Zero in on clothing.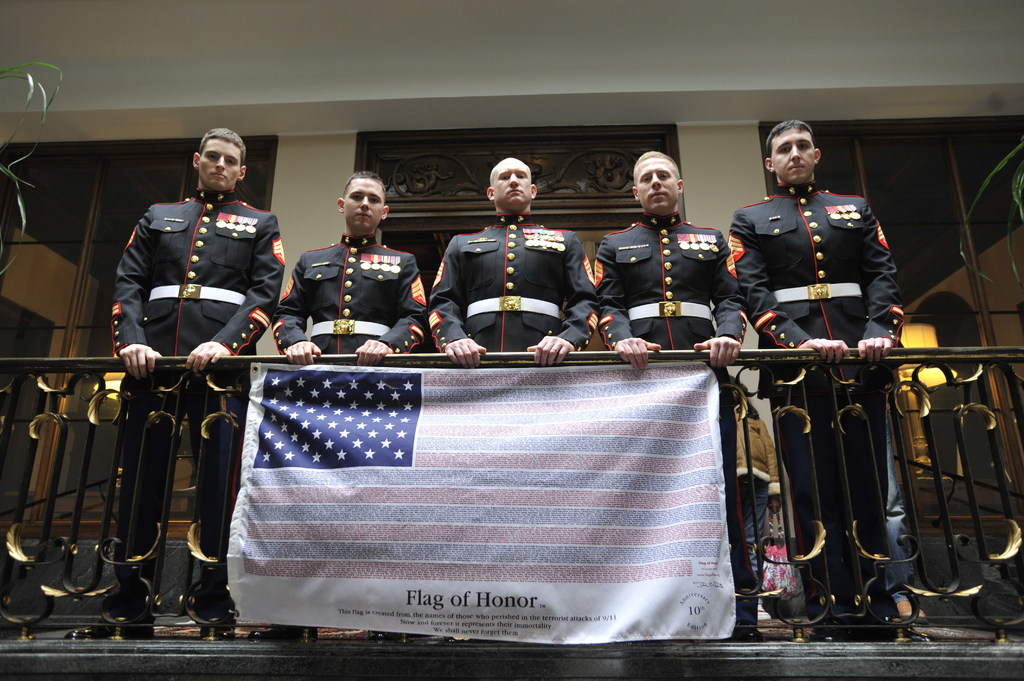
Zeroed in: (102, 182, 283, 612).
